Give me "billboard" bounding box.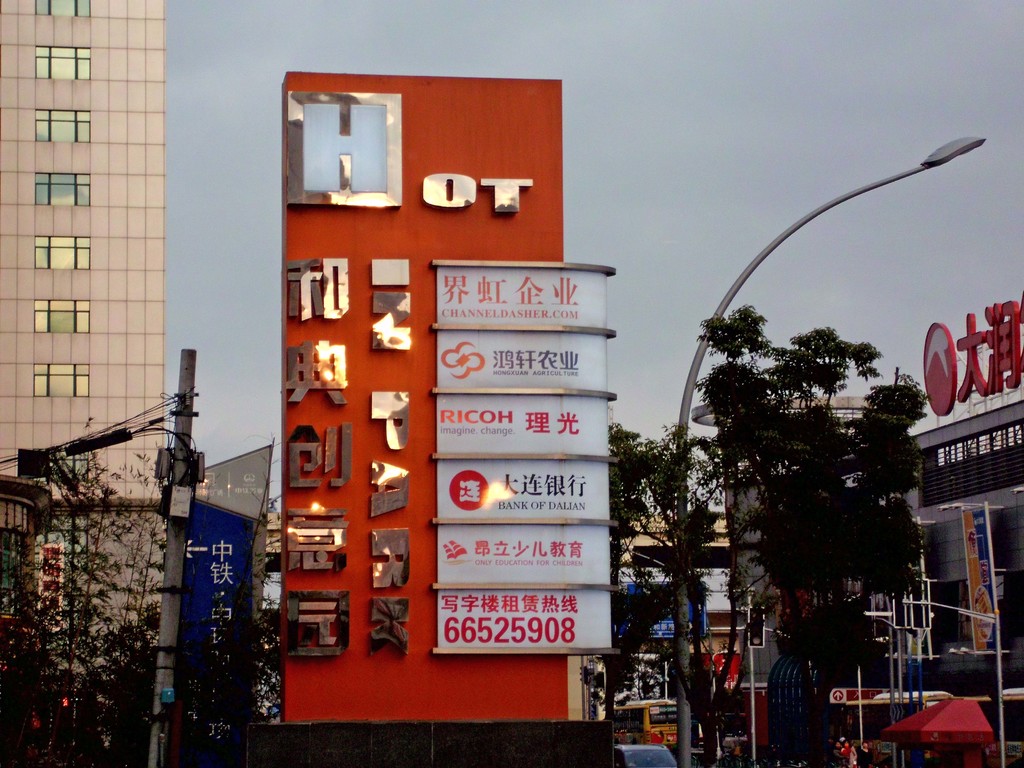
<box>953,508,1004,643</box>.
